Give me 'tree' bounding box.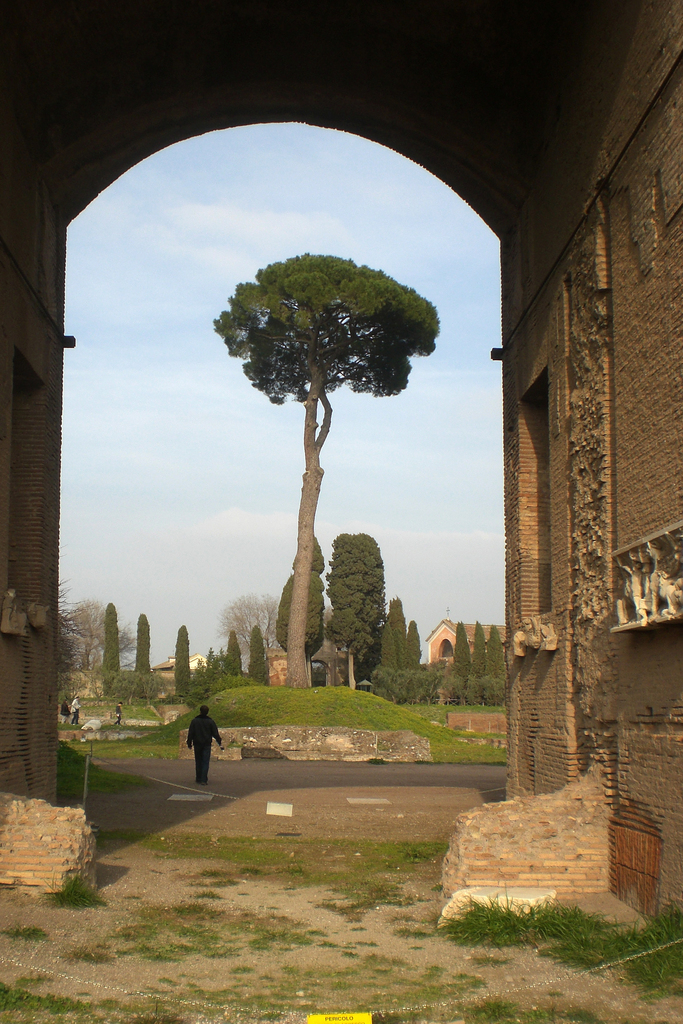
<box>133,611,151,672</box>.
